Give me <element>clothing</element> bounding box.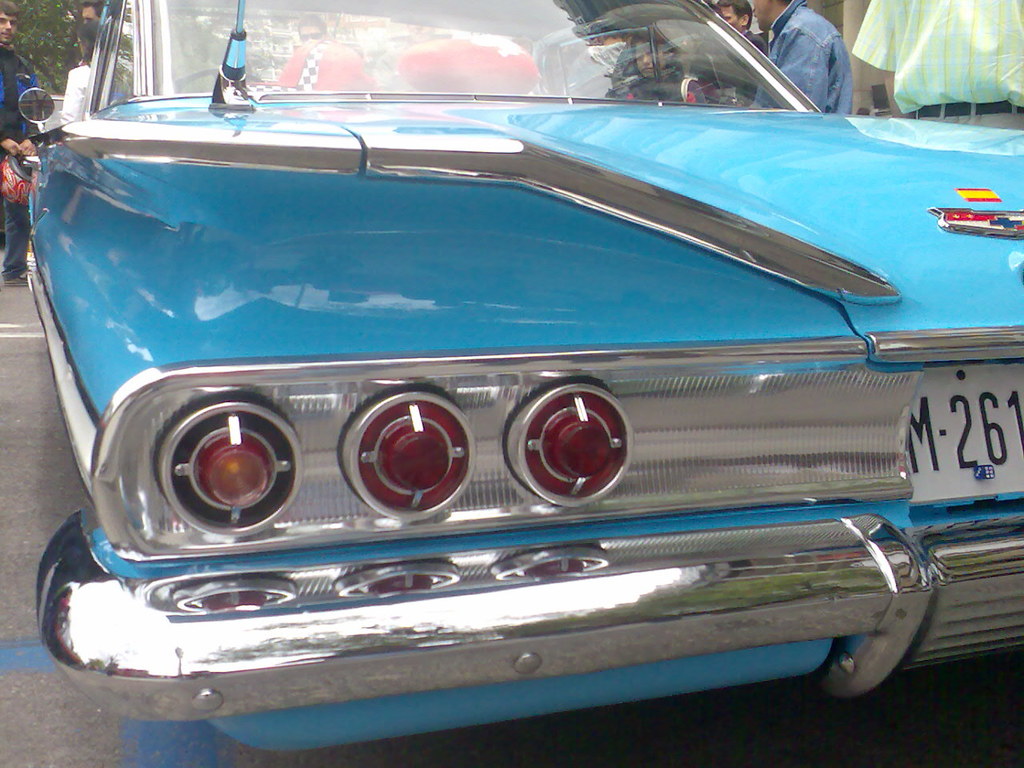
<bbox>611, 68, 703, 110</bbox>.
